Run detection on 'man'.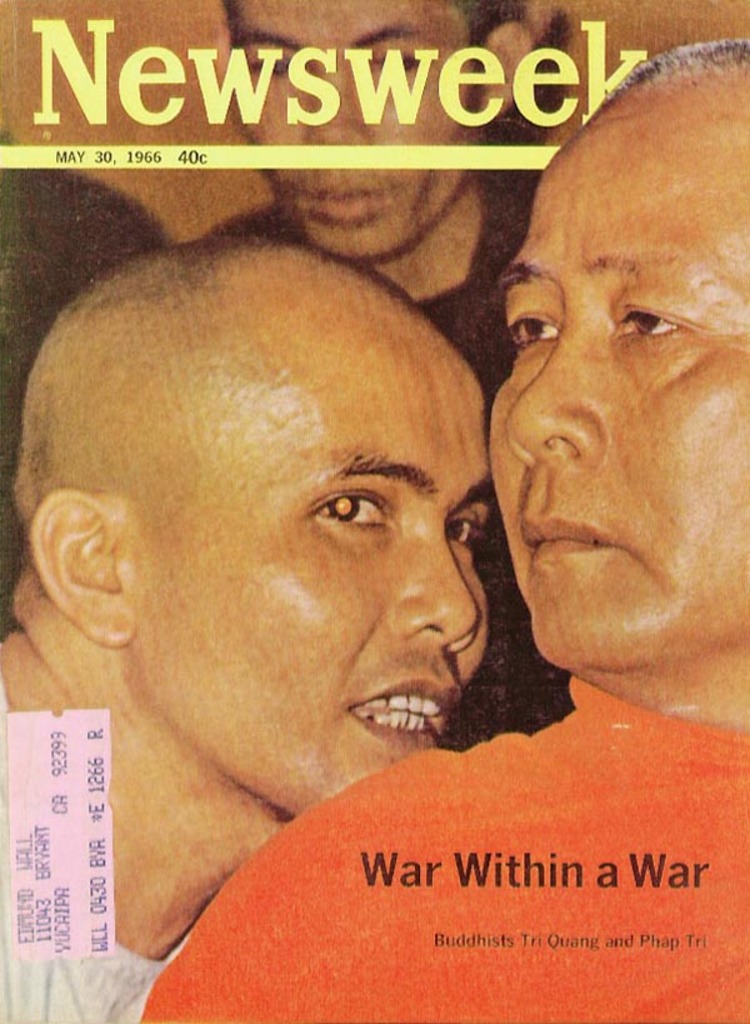
Result: bbox=(216, 0, 583, 748).
